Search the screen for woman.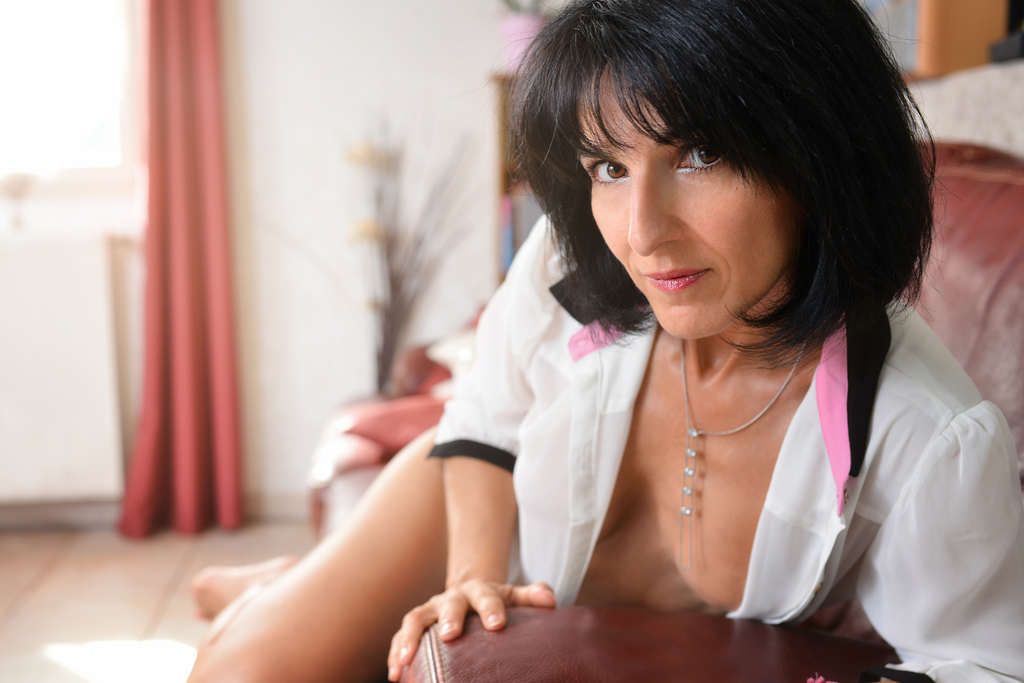
Found at {"left": 333, "top": 6, "right": 1012, "bottom": 660}.
